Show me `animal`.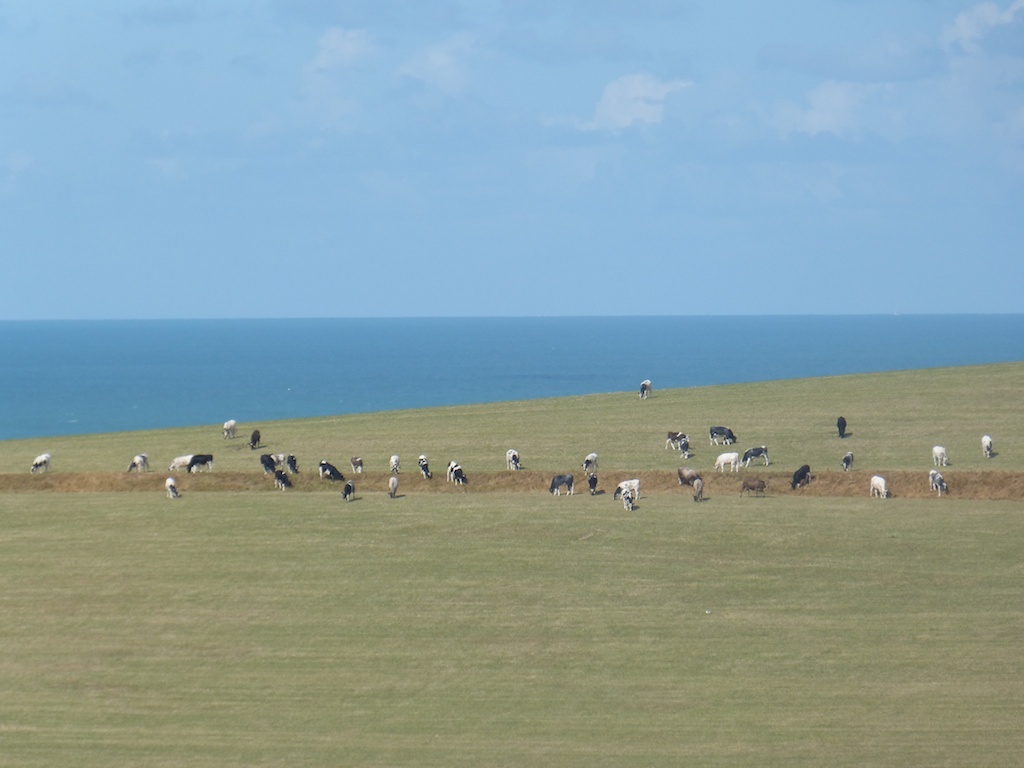
`animal` is here: box=[706, 428, 736, 450].
